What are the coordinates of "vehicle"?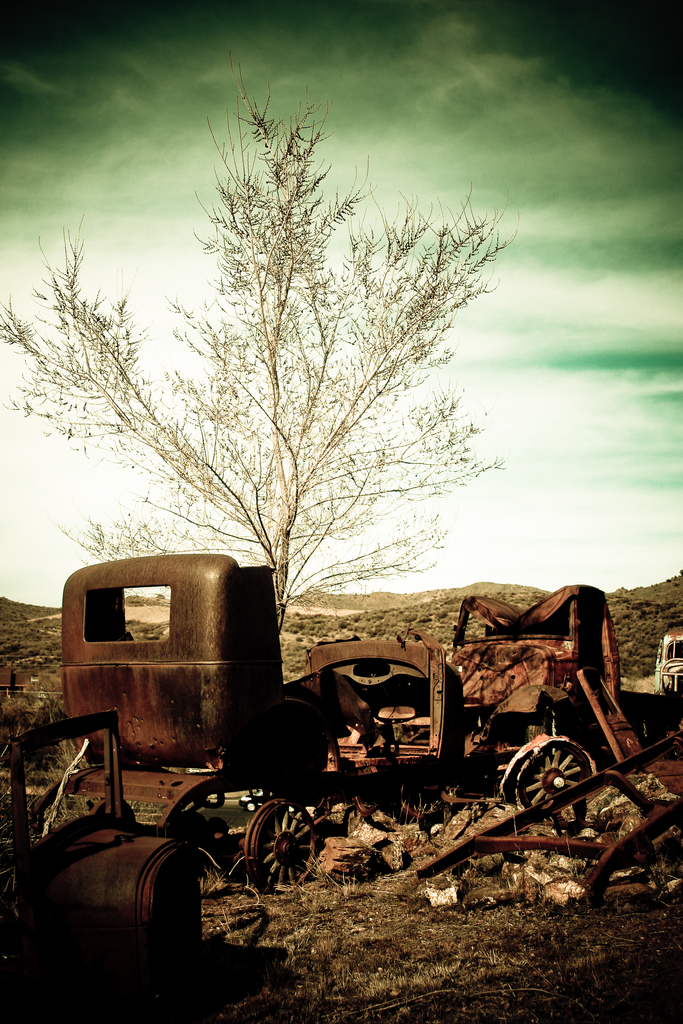
655, 624, 682, 705.
